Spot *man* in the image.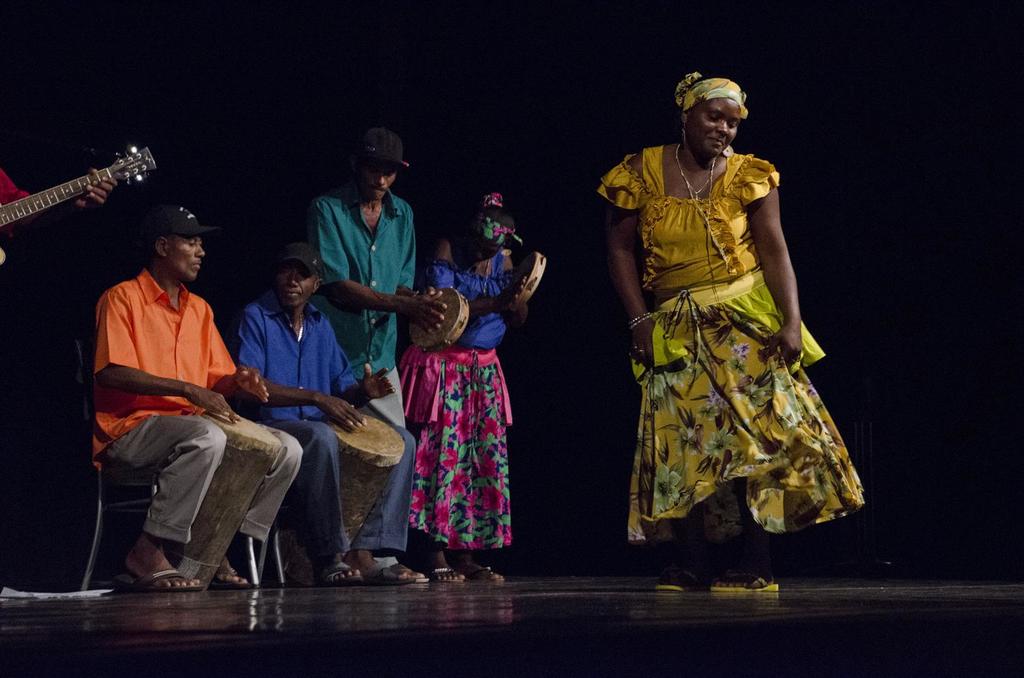
*man* found at box=[295, 123, 447, 584].
